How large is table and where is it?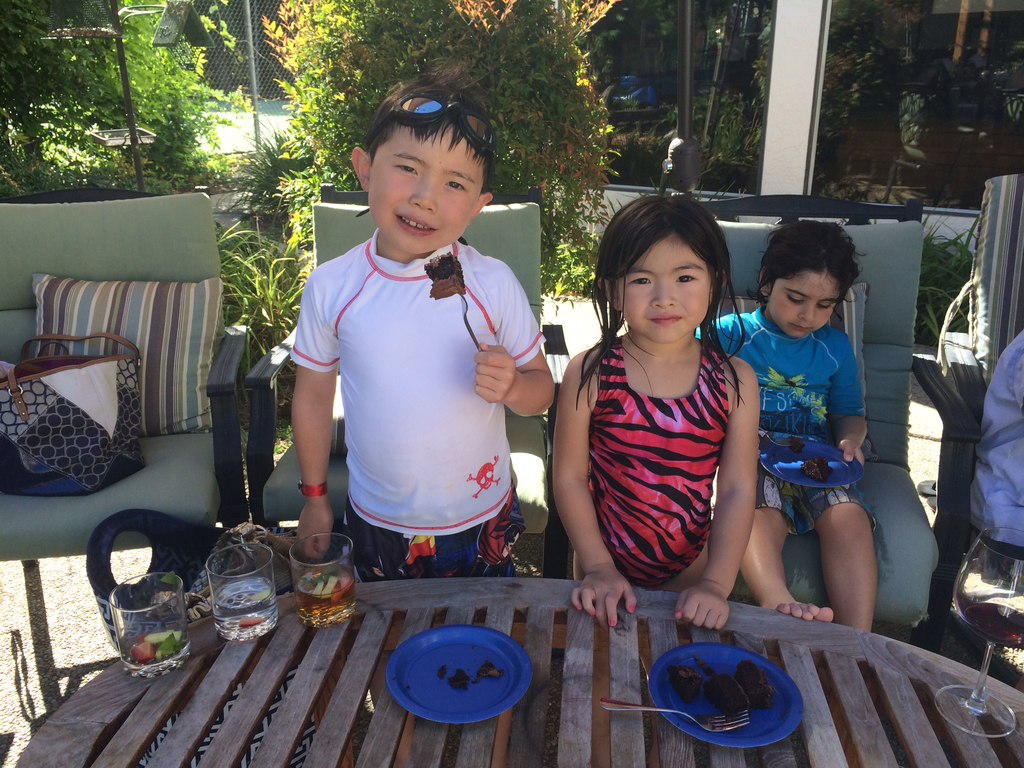
Bounding box: region(14, 579, 1022, 767).
